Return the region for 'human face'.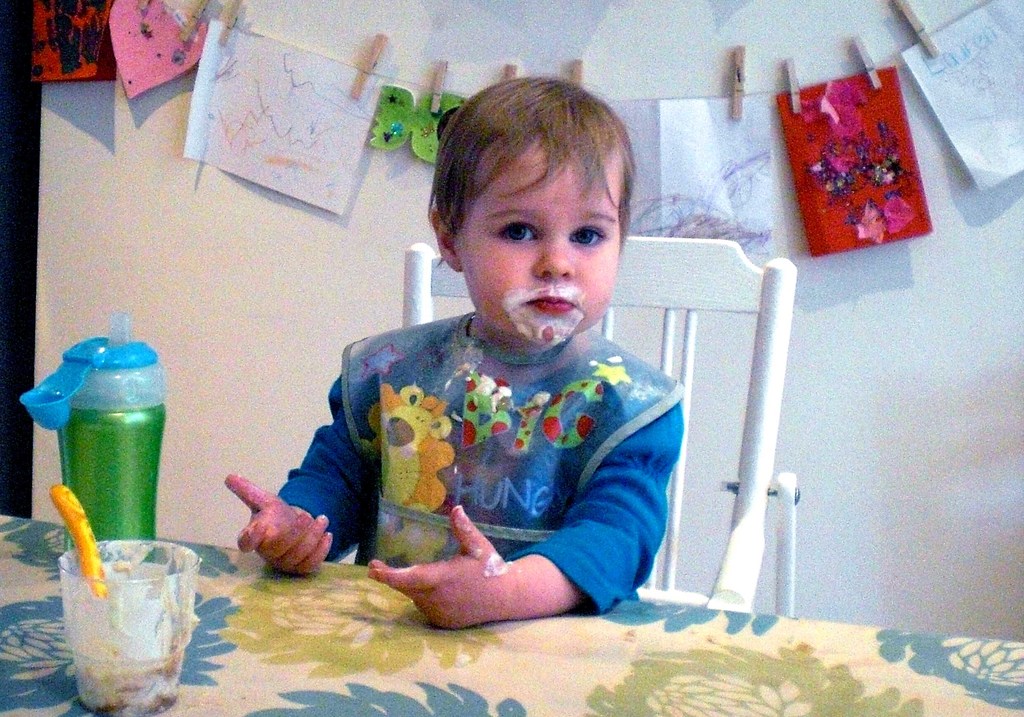
rect(460, 142, 618, 344).
